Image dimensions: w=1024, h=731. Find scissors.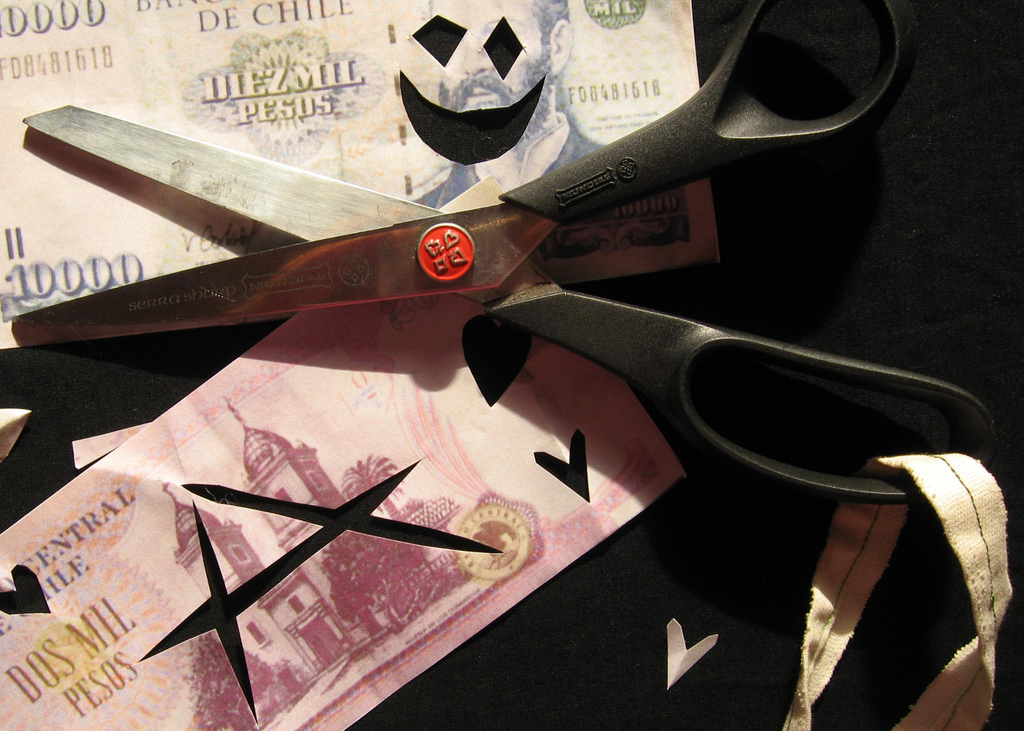
region(10, 0, 1004, 511).
